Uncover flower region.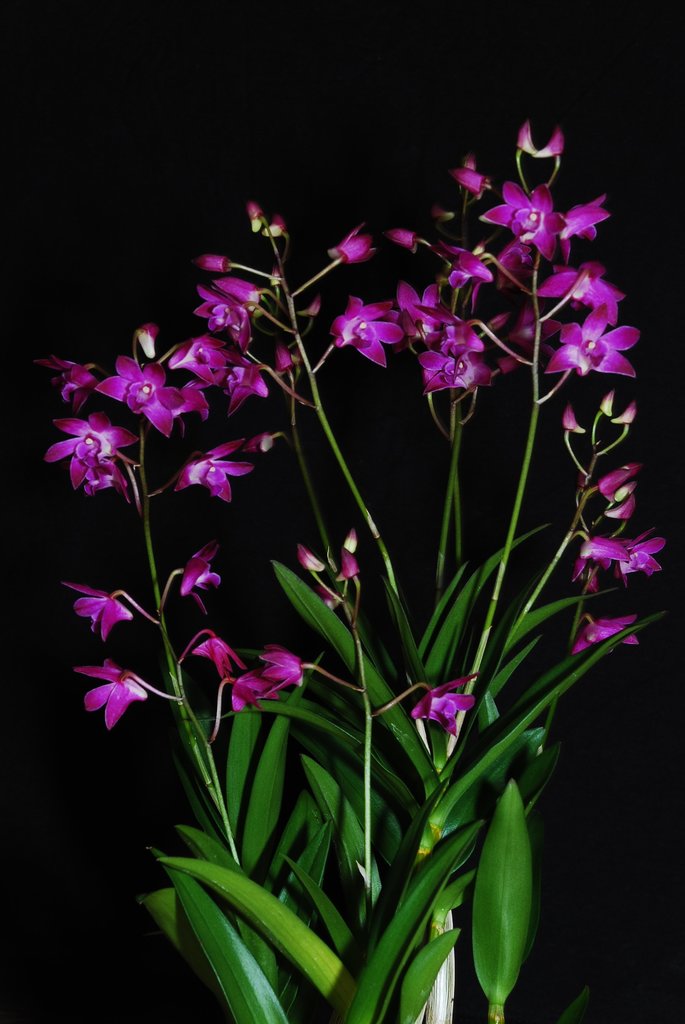
Uncovered: box(295, 547, 321, 574).
